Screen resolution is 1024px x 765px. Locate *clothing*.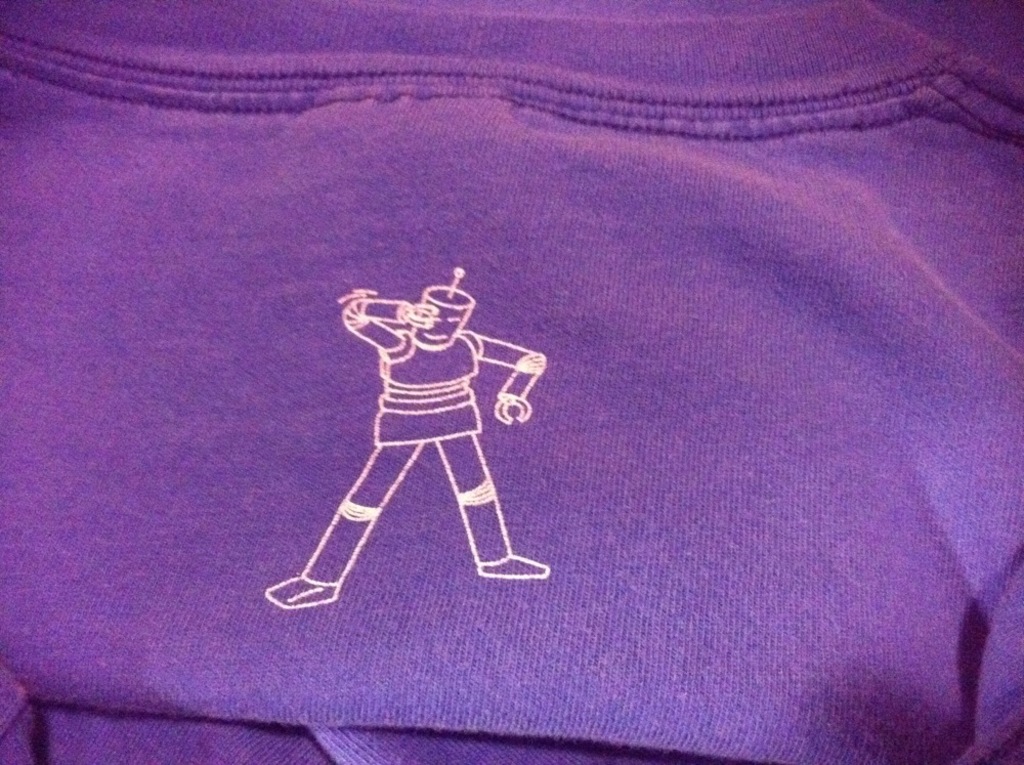
left=0, top=0, right=1023, bottom=764.
